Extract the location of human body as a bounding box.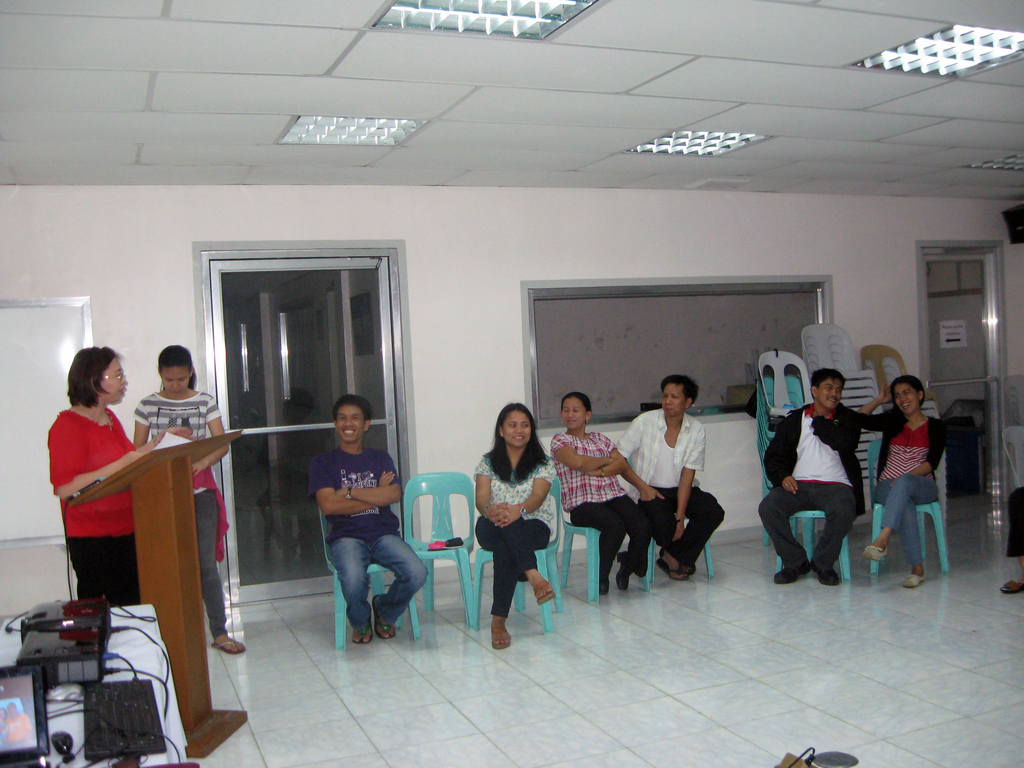
select_region(307, 446, 430, 643).
